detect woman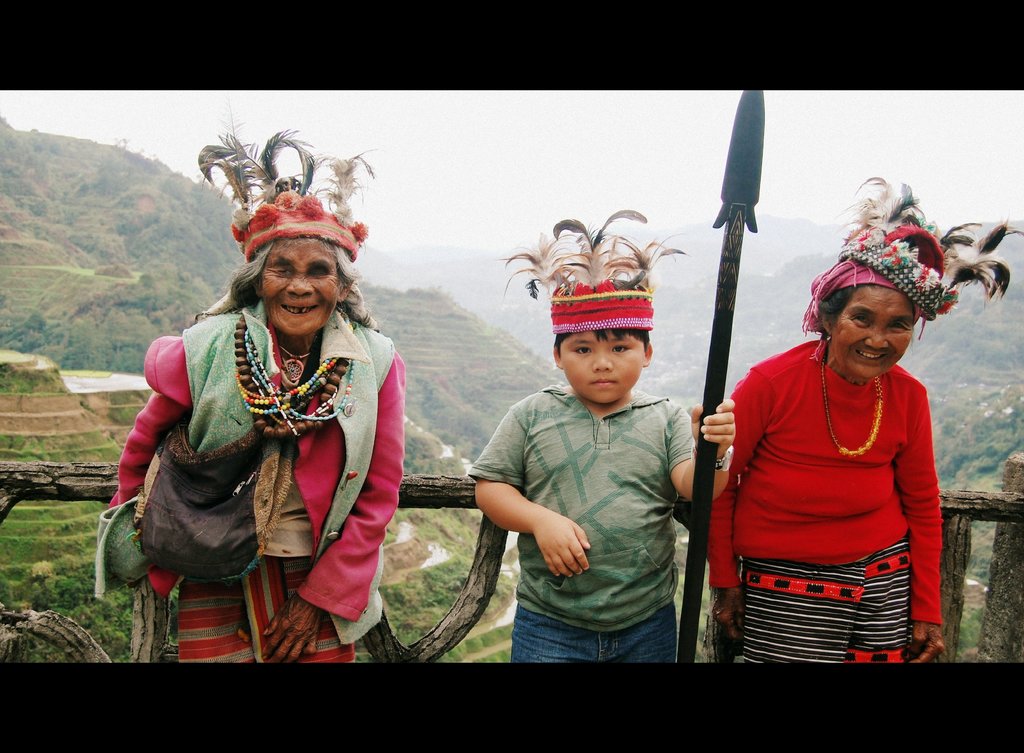
box=[114, 124, 406, 662]
